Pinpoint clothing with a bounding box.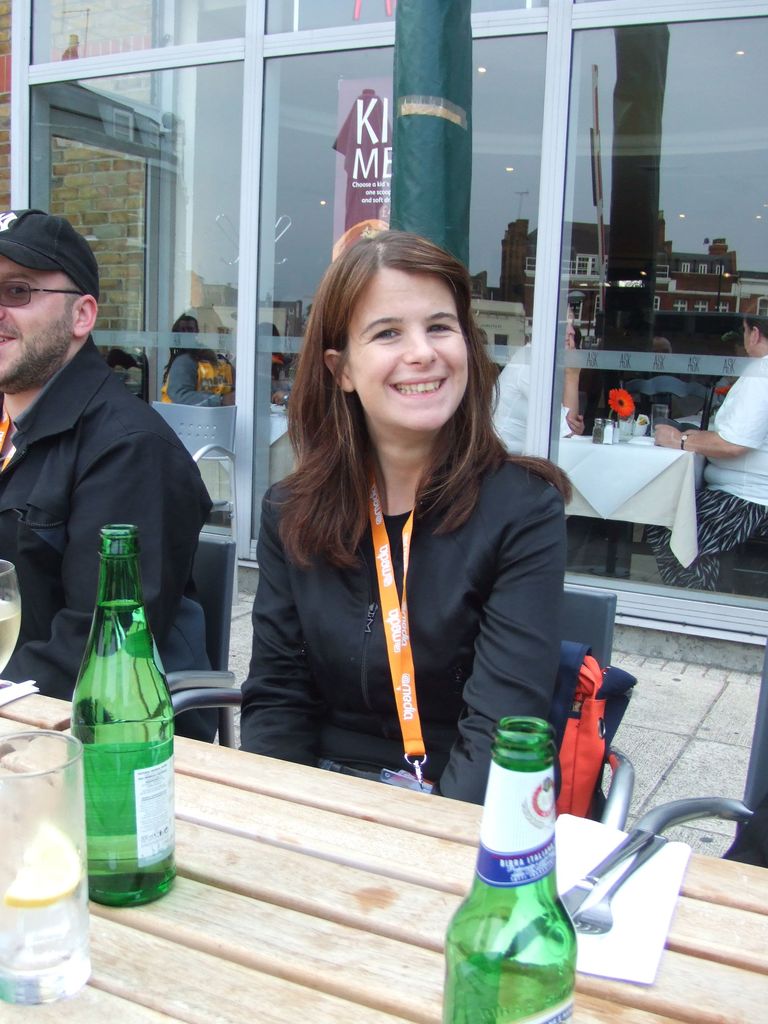
left=0, top=356, right=244, bottom=713.
